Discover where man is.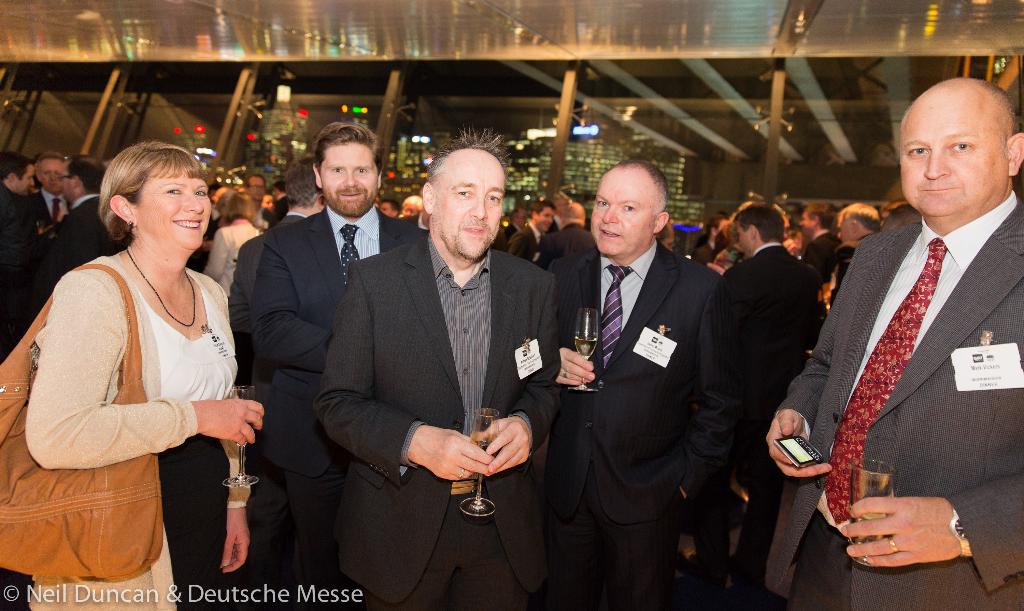
Discovered at <region>499, 214, 527, 245</region>.
